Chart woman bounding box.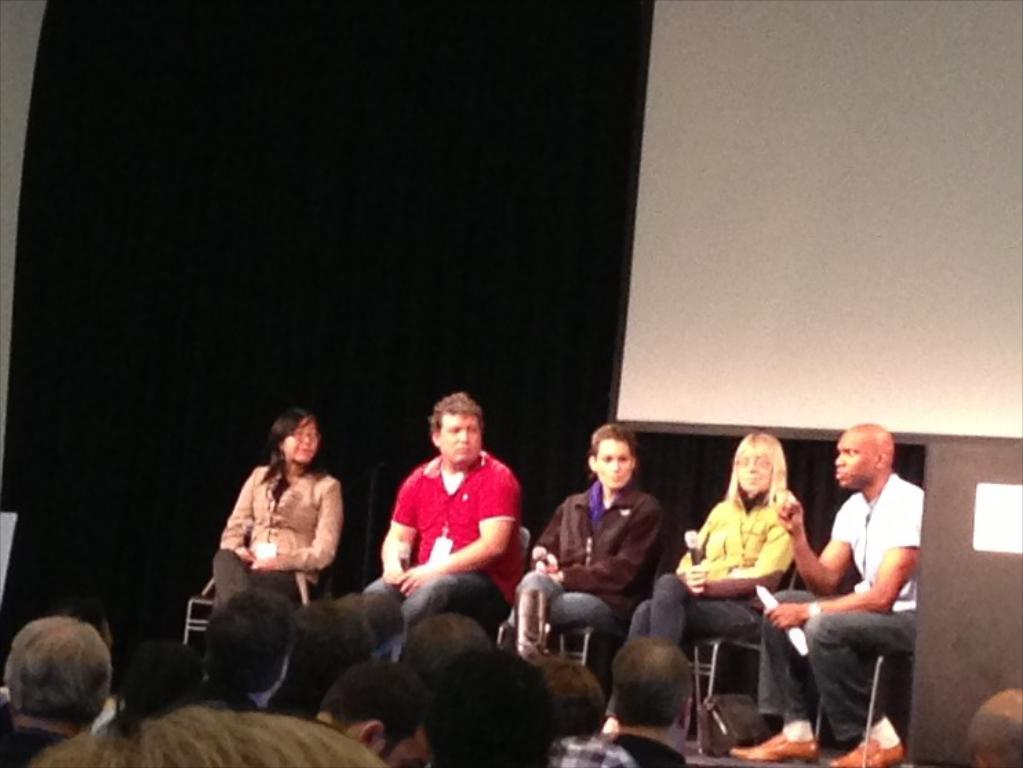
Charted: <region>536, 433, 680, 684</region>.
